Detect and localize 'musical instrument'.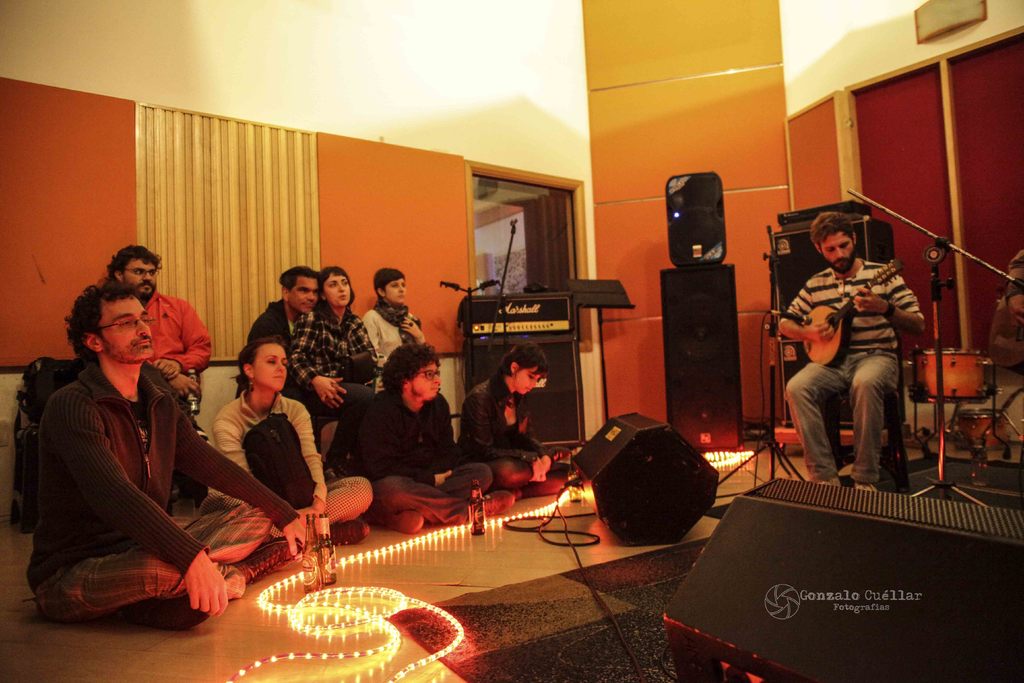
Localized at <box>960,403,1019,449</box>.
